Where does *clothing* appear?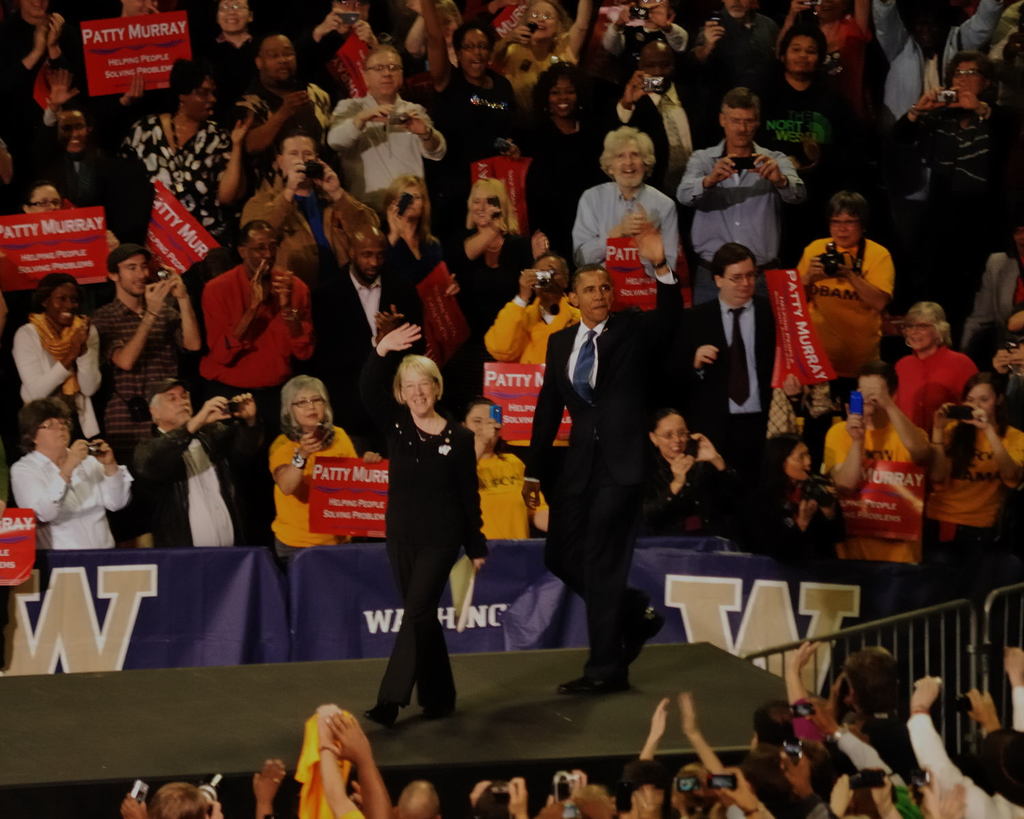
Appears at region(365, 364, 482, 690).
